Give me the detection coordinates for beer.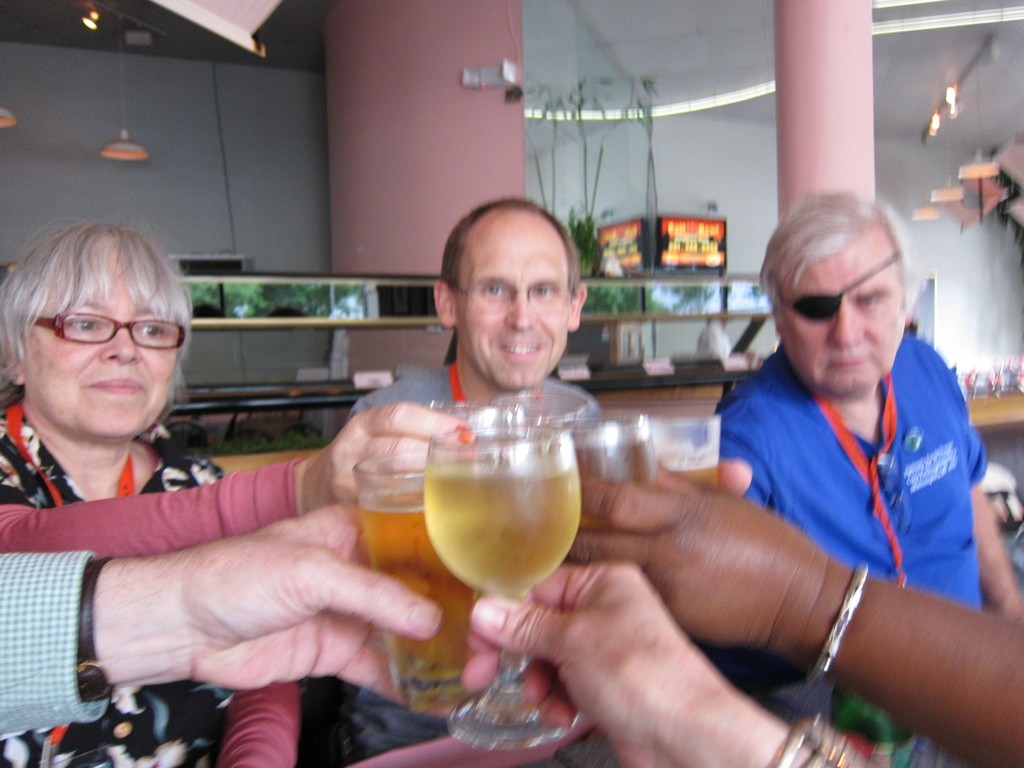
region(568, 439, 643, 488).
